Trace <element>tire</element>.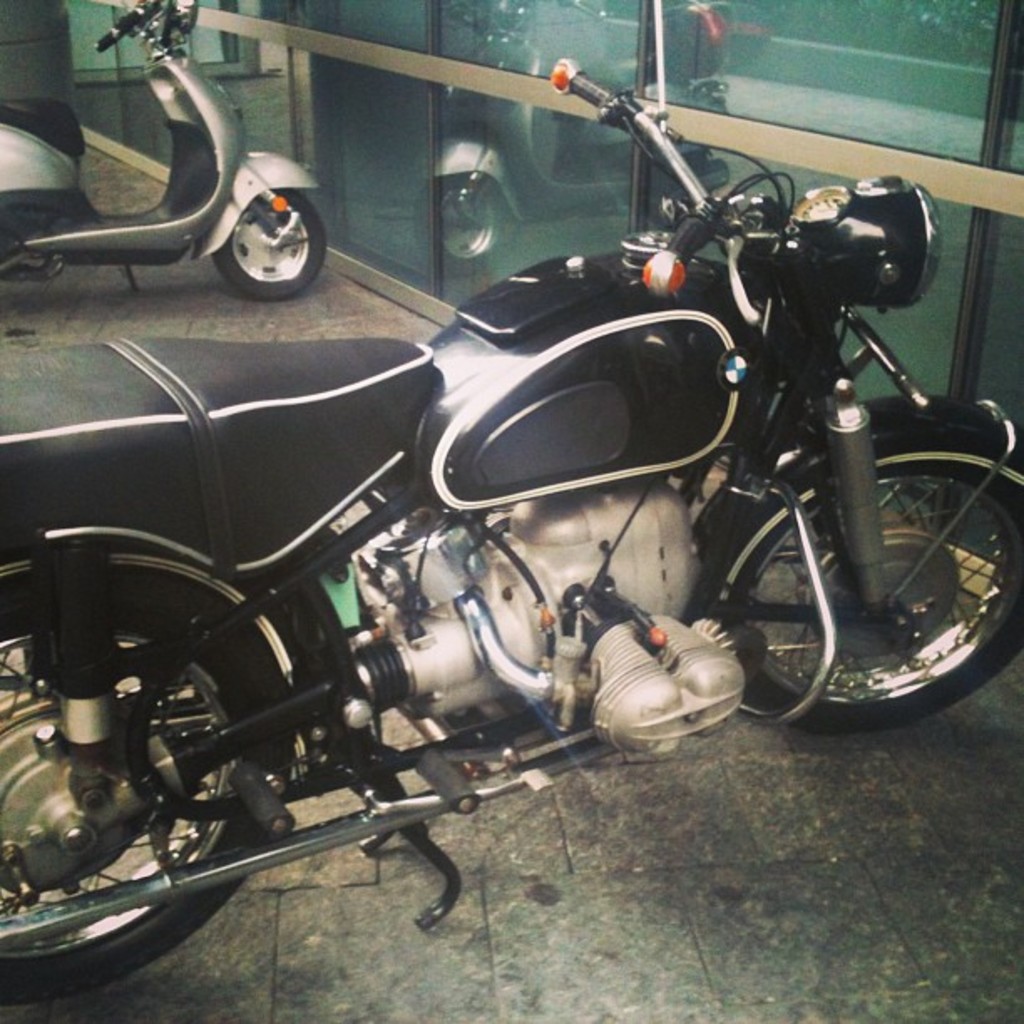
Traced to 214,187,326,301.
